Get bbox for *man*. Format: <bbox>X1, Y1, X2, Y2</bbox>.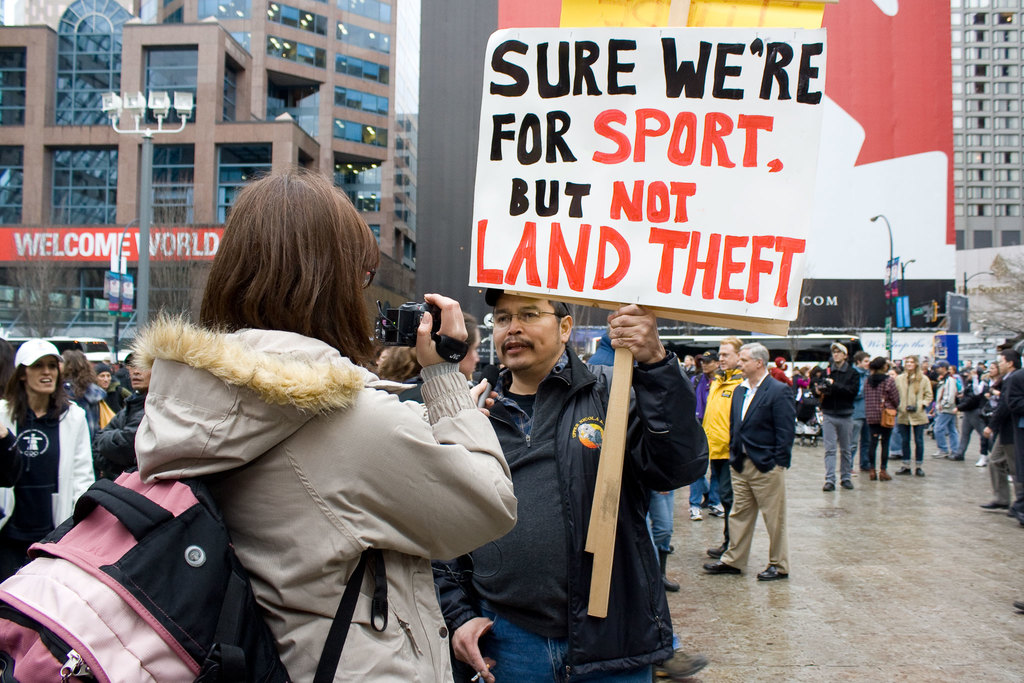
<bbox>701, 335, 741, 562</bbox>.
